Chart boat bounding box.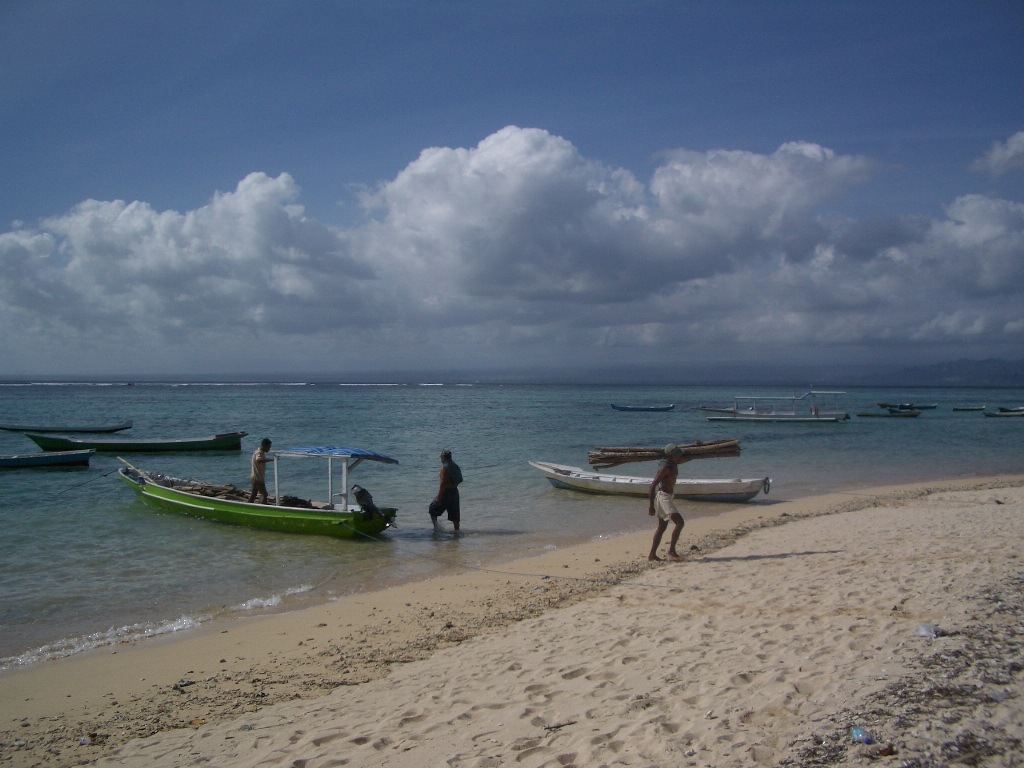
Charted: x1=702 y1=385 x2=855 y2=427.
